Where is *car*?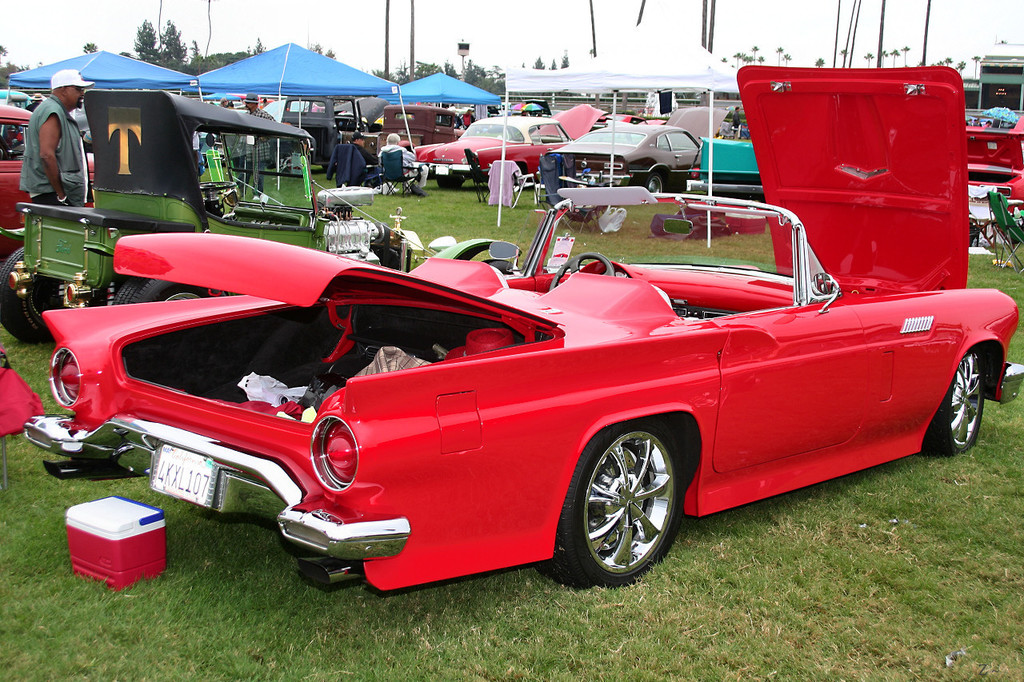
l=26, t=70, r=1023, b=586.
